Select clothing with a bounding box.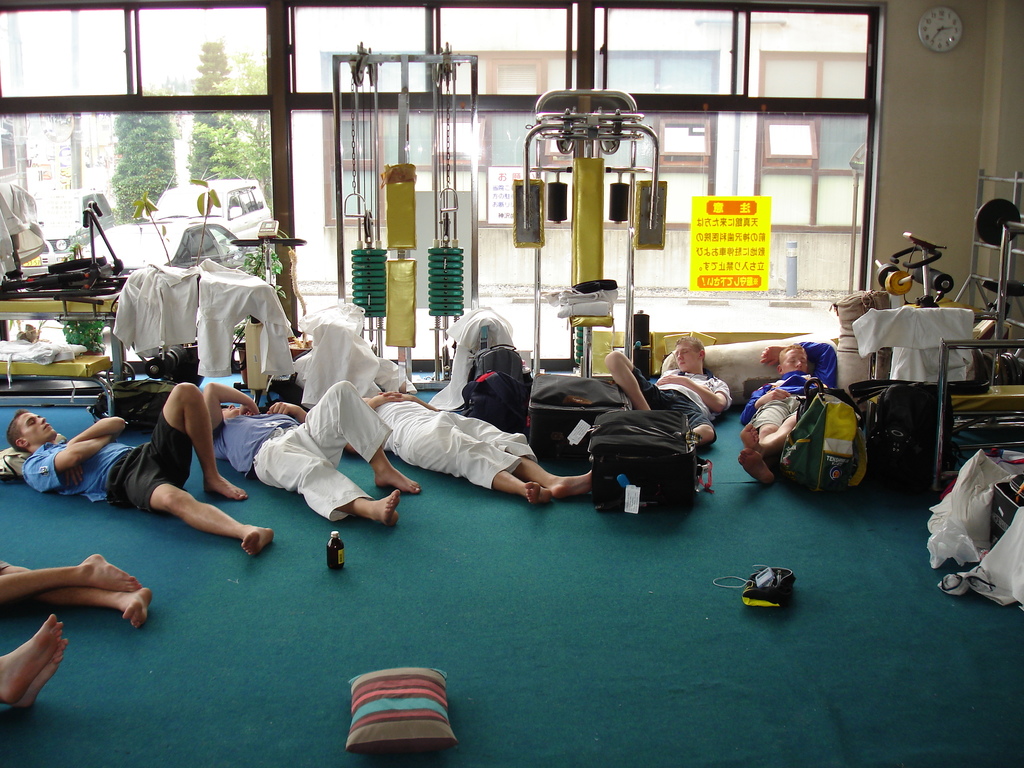
locate(627, 364, 729, 440).
